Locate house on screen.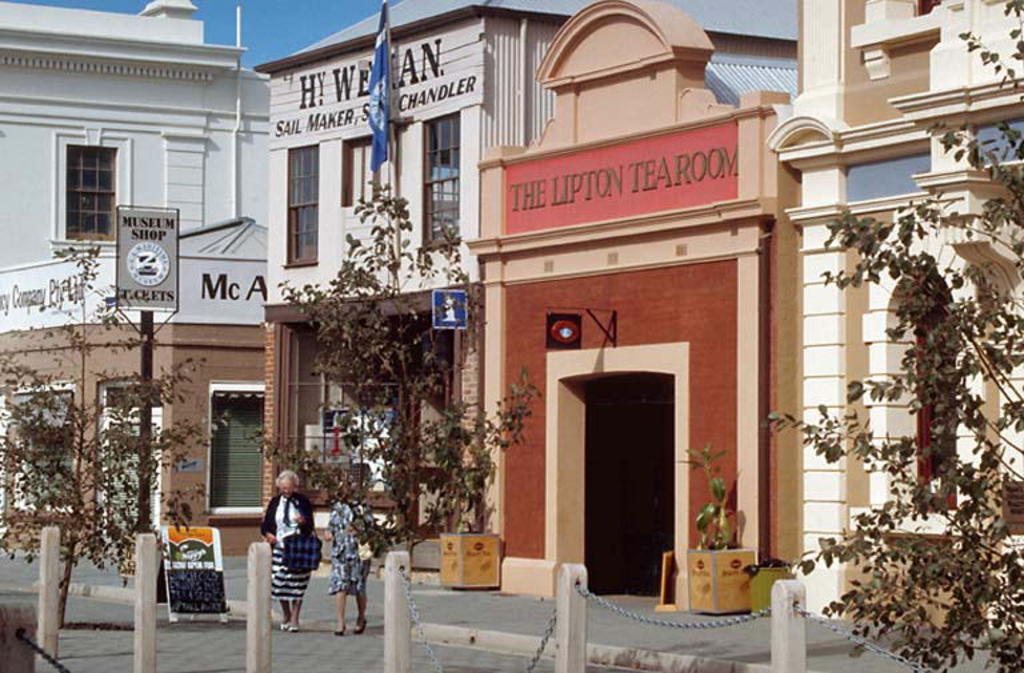
On screen at Rect(764, 0, 1023, 621).
